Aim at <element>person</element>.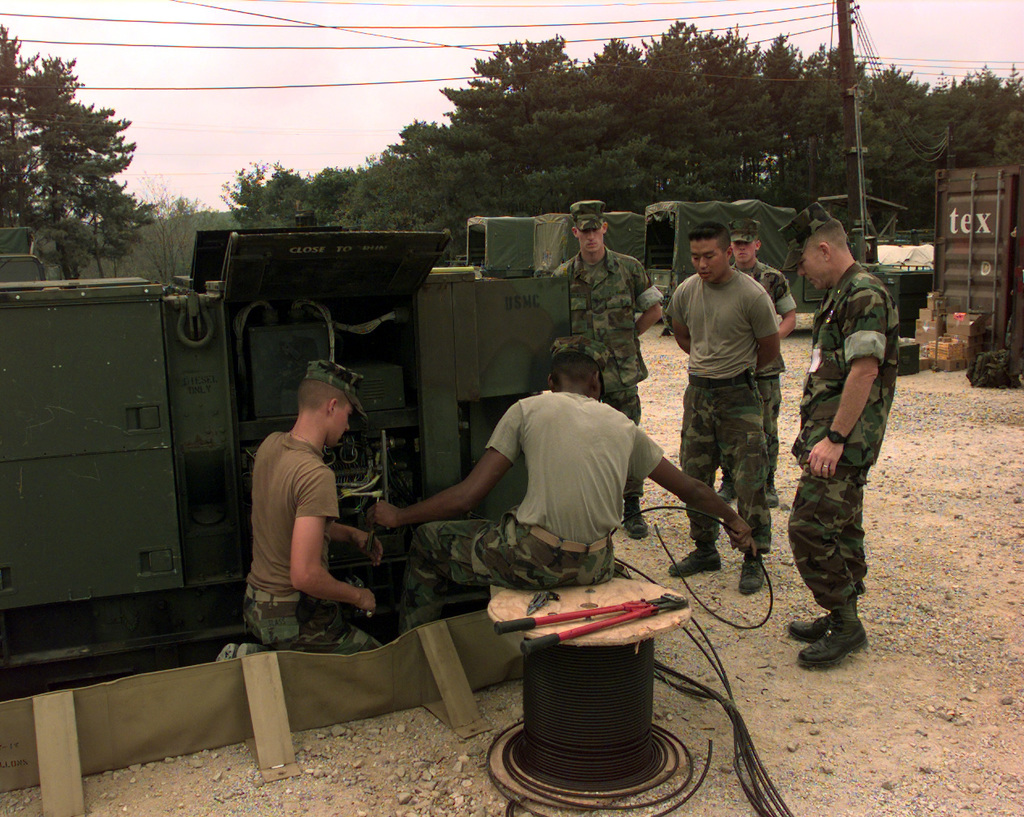
Aimed at (724,221,789,337).
